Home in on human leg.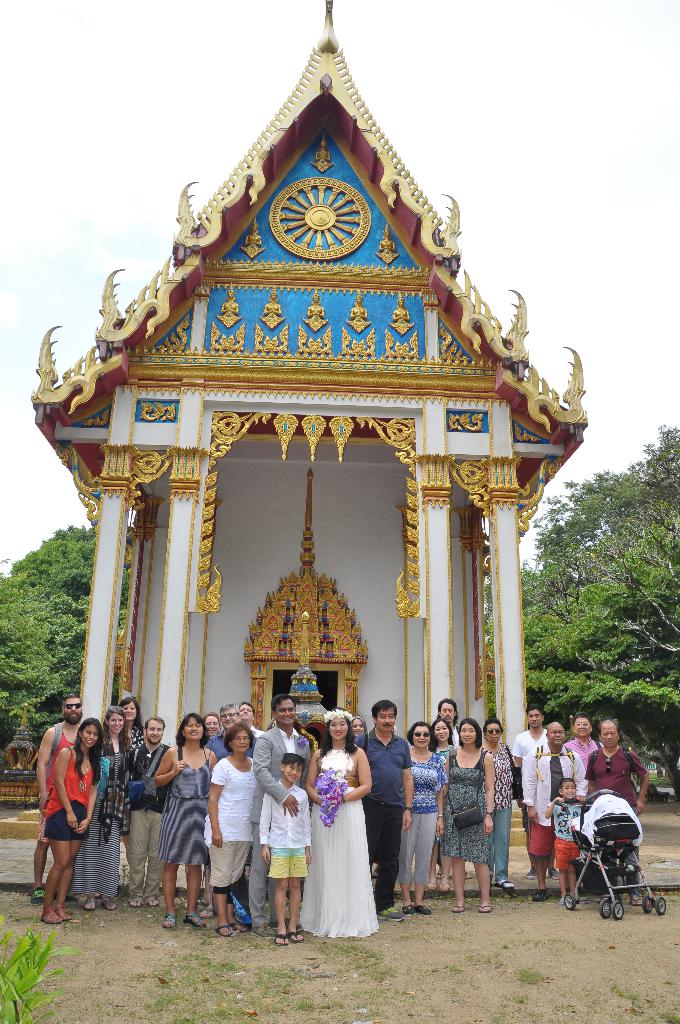
Homed in at bbox=(124, 810, 149, 904).
